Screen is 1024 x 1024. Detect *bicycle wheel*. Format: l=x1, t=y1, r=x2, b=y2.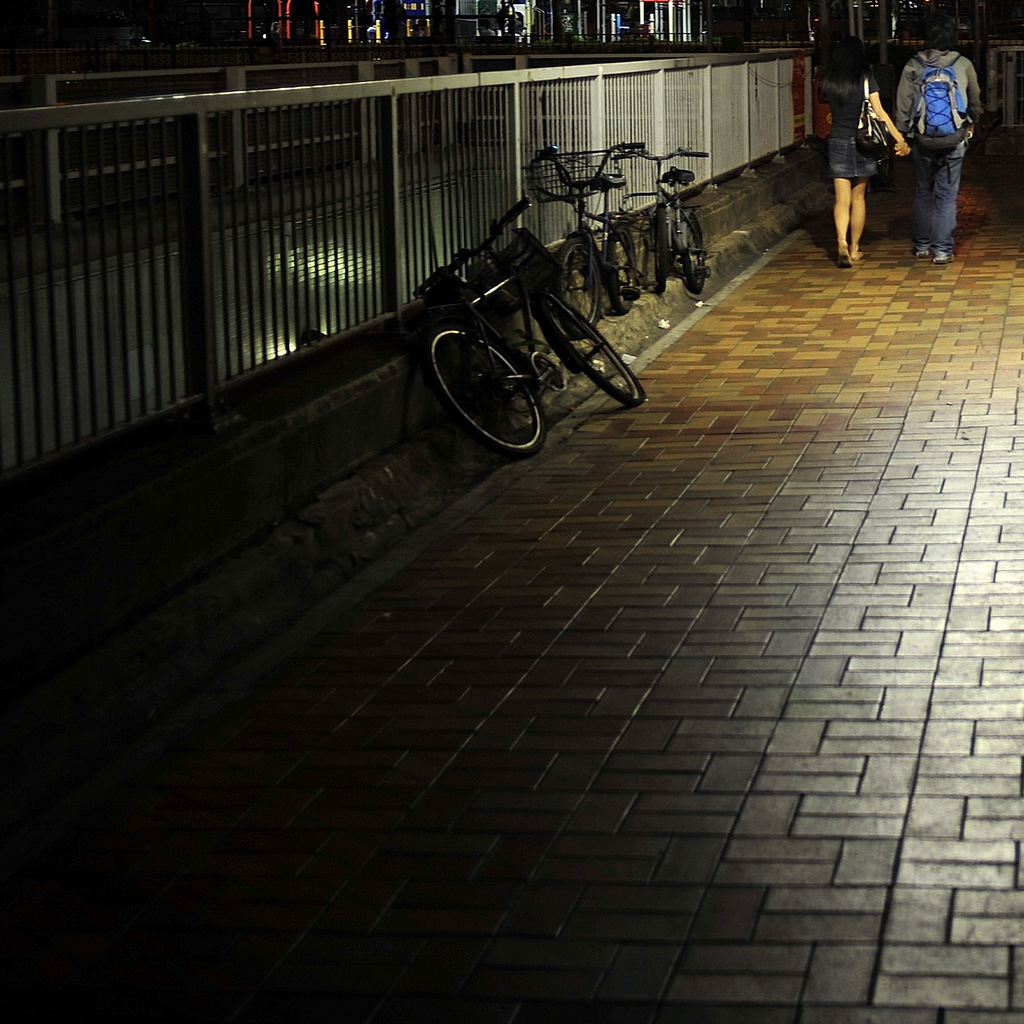
l=554, t=235, r=601, b=340.
